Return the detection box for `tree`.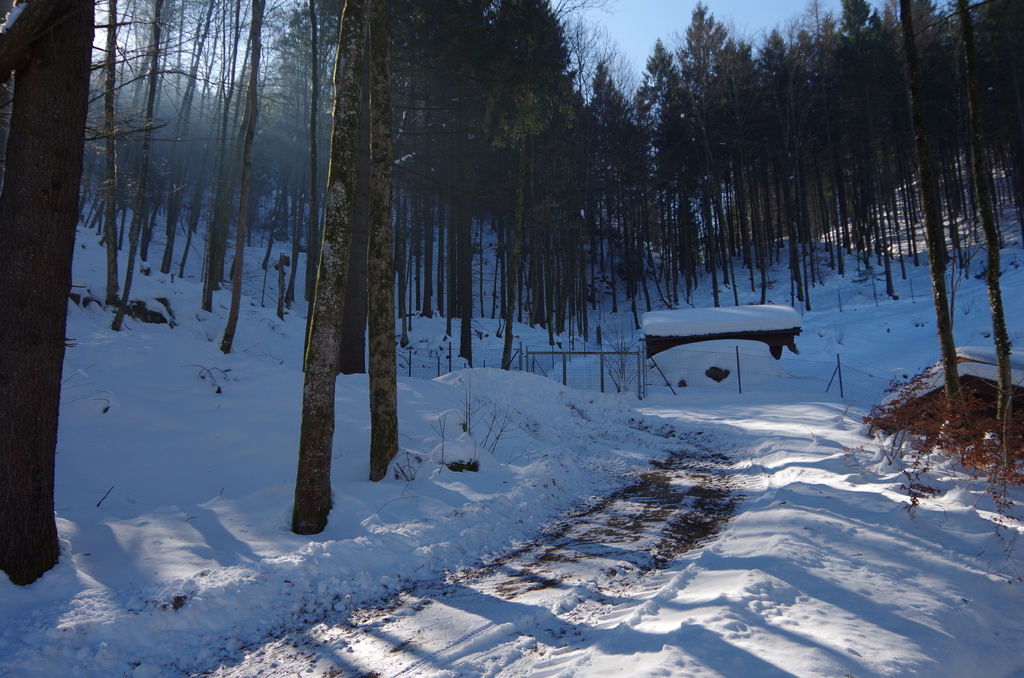
0 0 1023 586.
